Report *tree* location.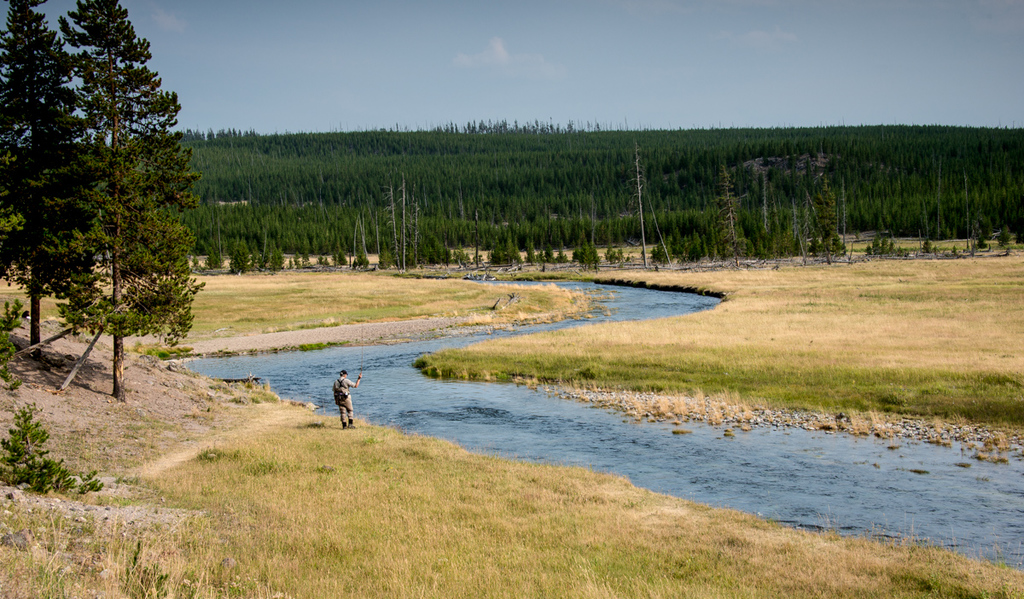
Report: box=[678, 224, 694, 259].
